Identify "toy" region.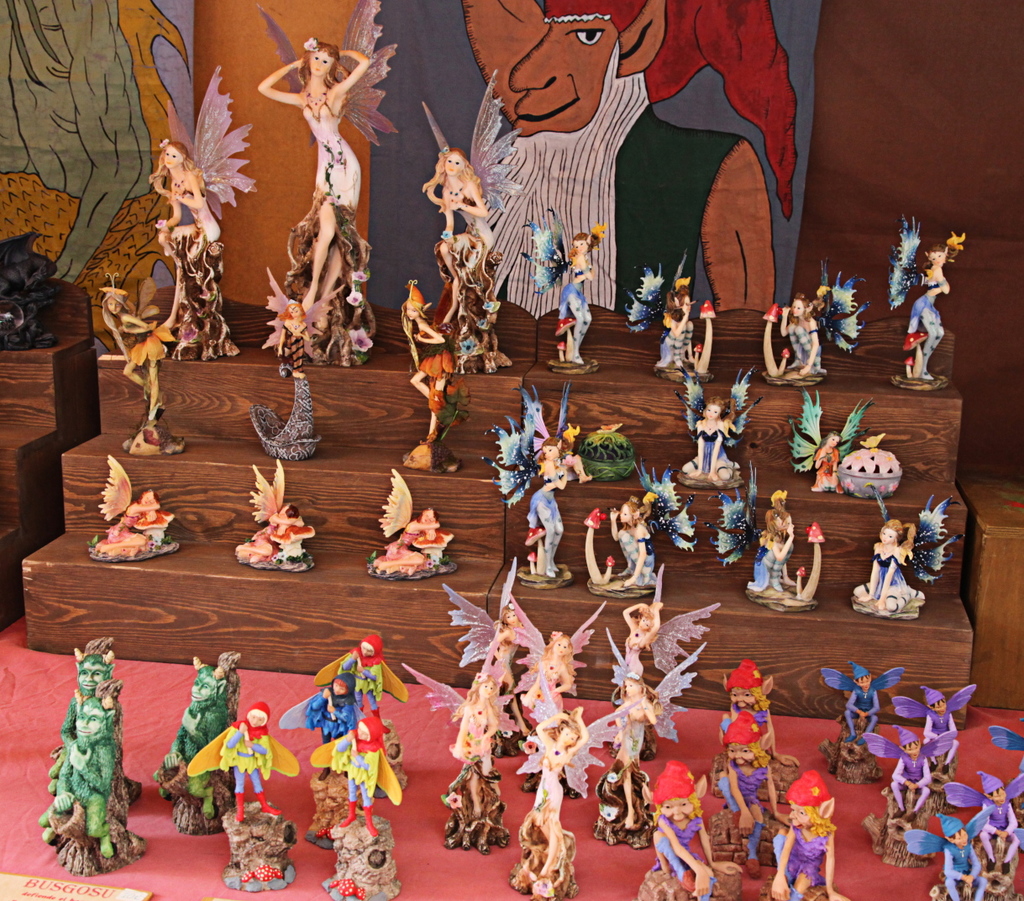
Region: x1=519 y1=437 x2=577 y2=587.
